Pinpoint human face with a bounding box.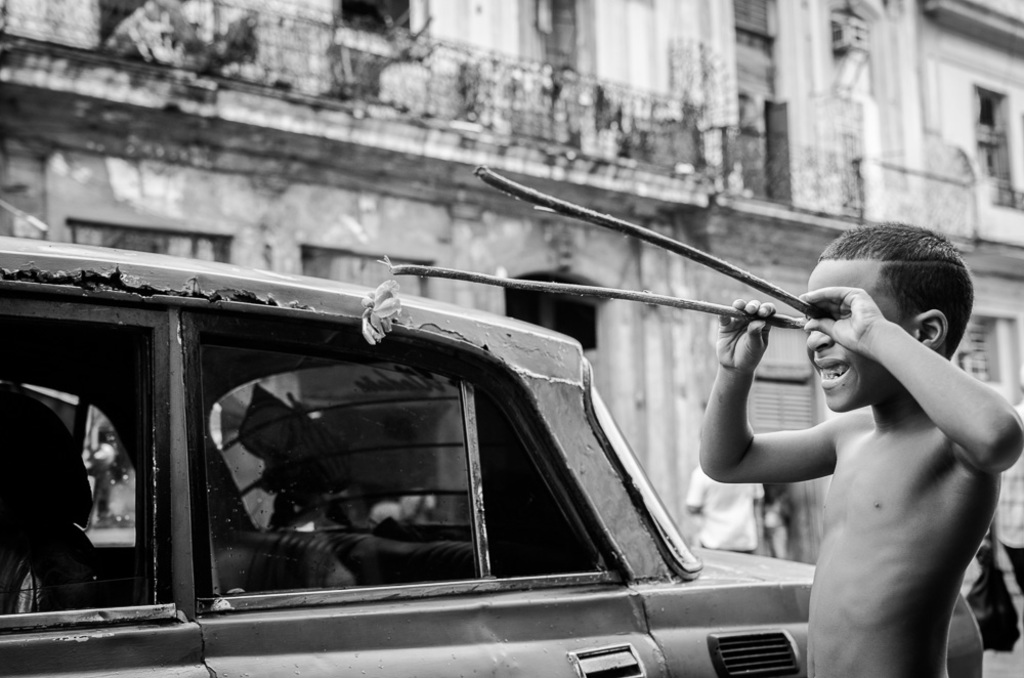
region(807, 258, 897, 414).
